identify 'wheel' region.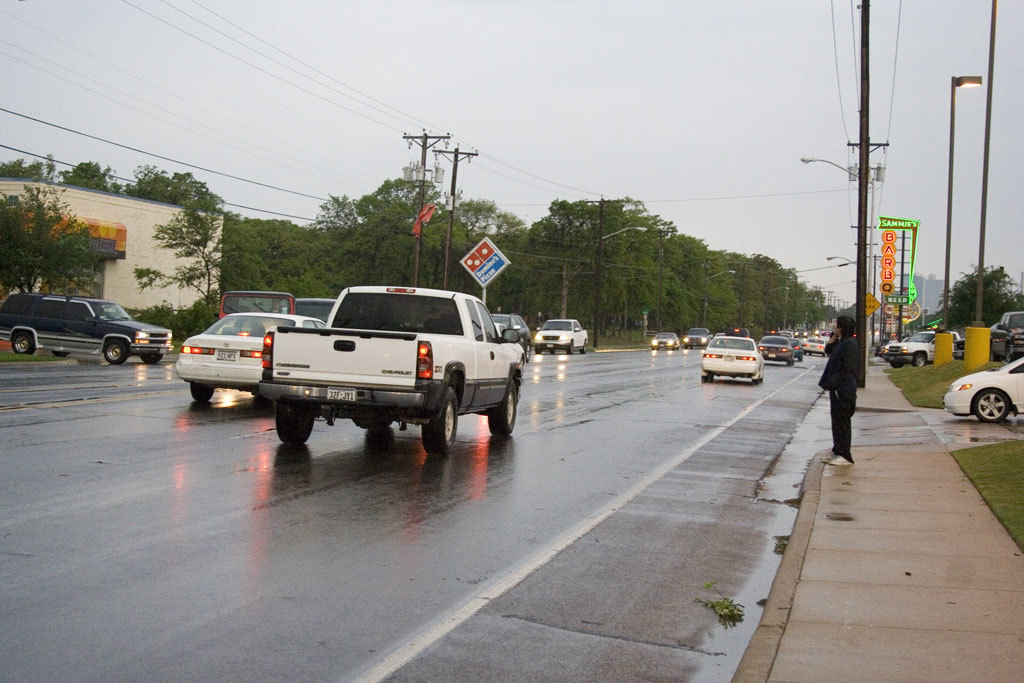
Region: BBox(786, 355, 798, 365).
